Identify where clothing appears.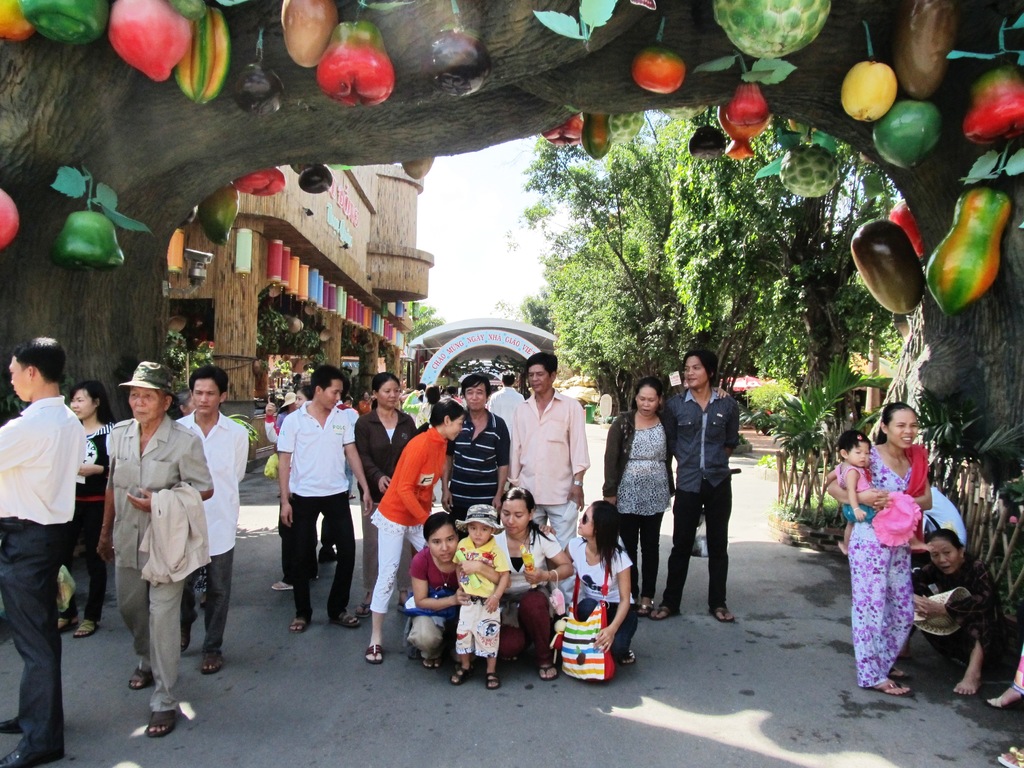
Appears at 496 528 573 671.
